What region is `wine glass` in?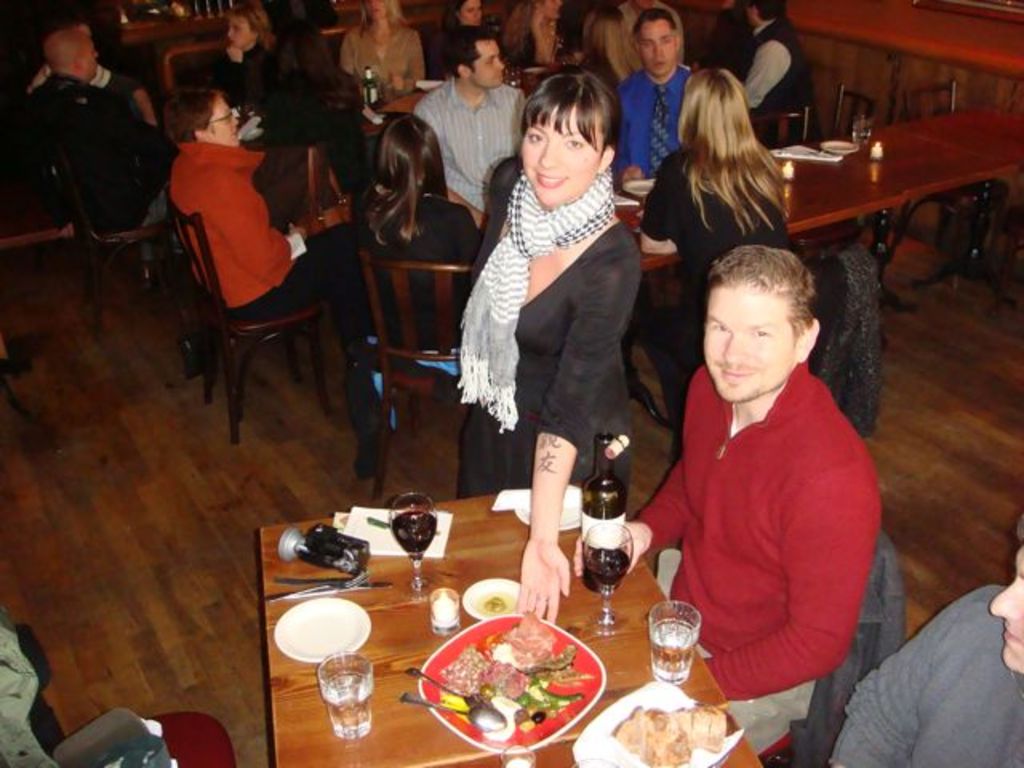
Rect(582, 525, 632, 637).
